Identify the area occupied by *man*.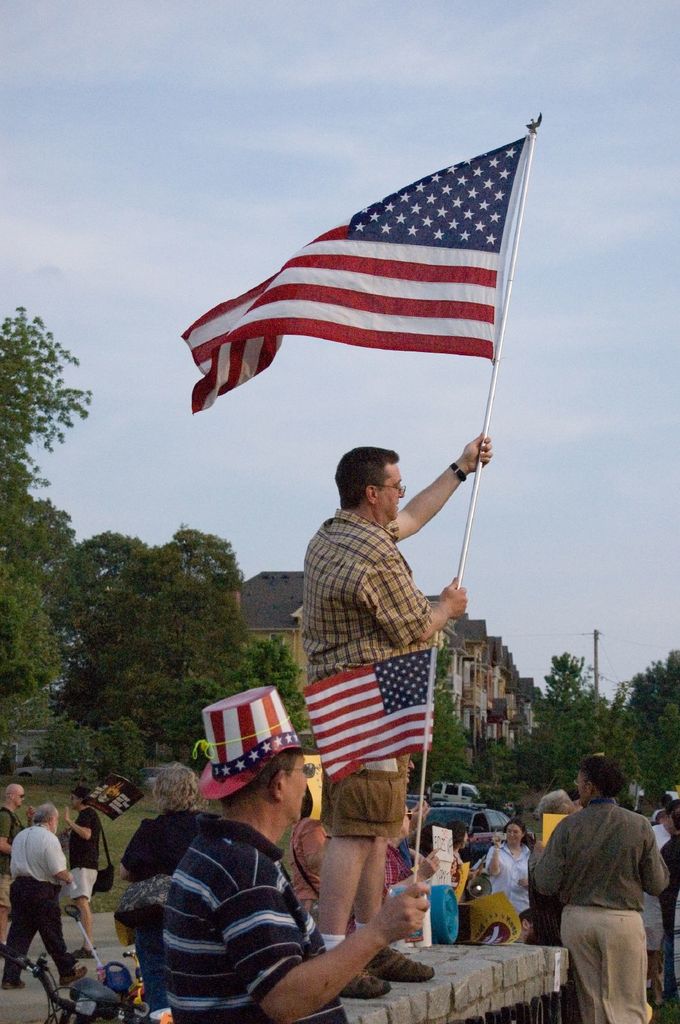
Area: locate(0, 780, 35, 948).
